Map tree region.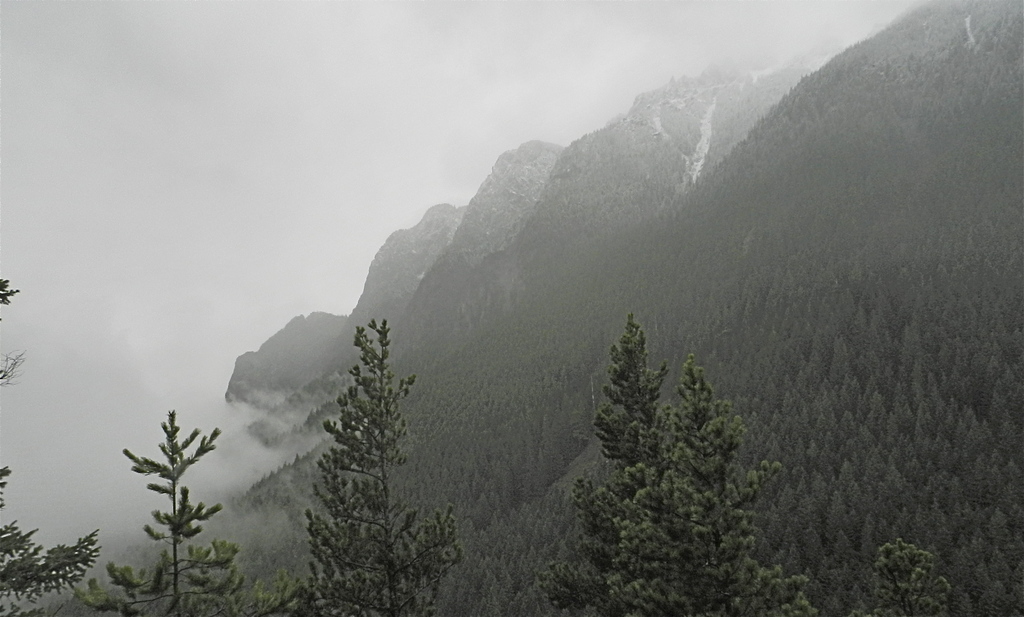
Mapped to rect(538, 308, 671, 616).
